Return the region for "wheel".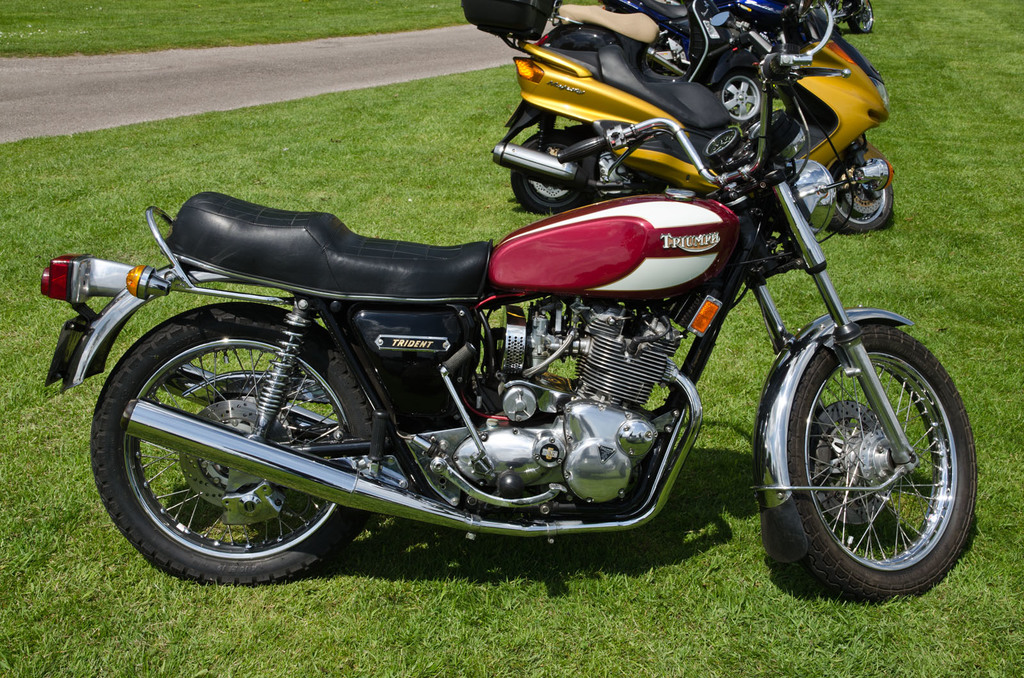
detection(788, 323, 975, 606).
